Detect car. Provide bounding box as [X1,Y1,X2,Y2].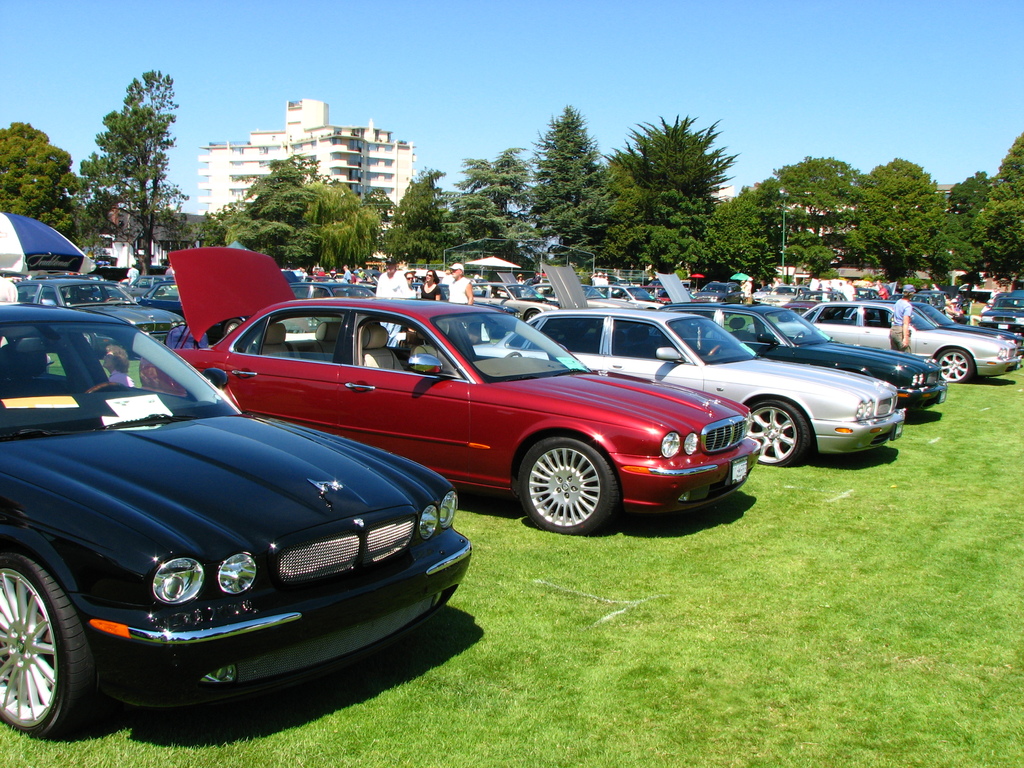
[804,298,1017,383].
